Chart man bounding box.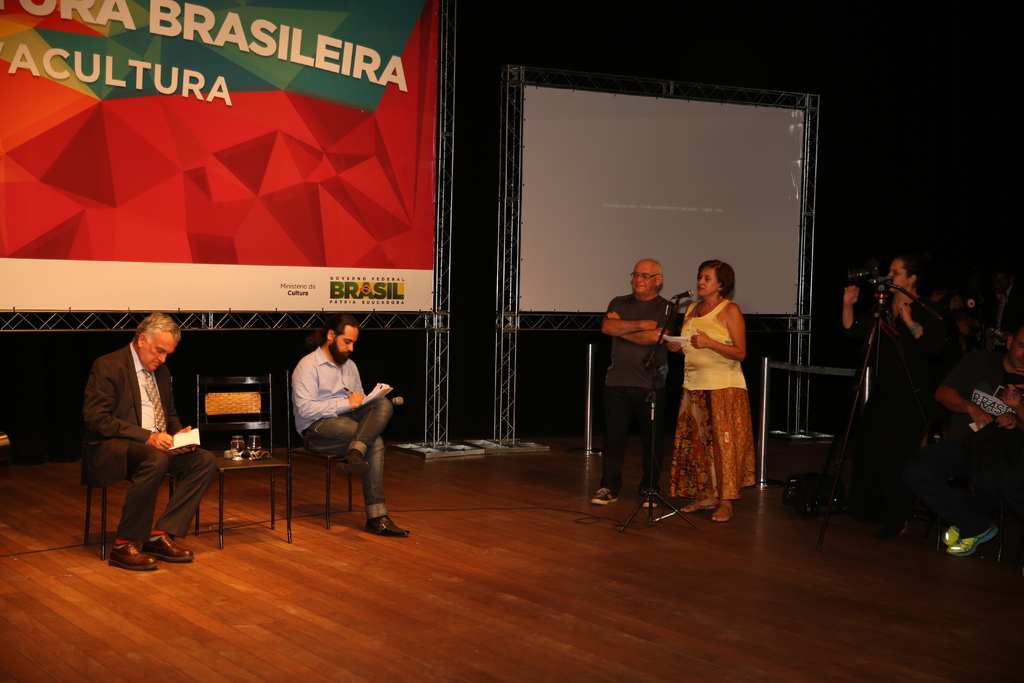
Charted: 931,329,1023,560.
